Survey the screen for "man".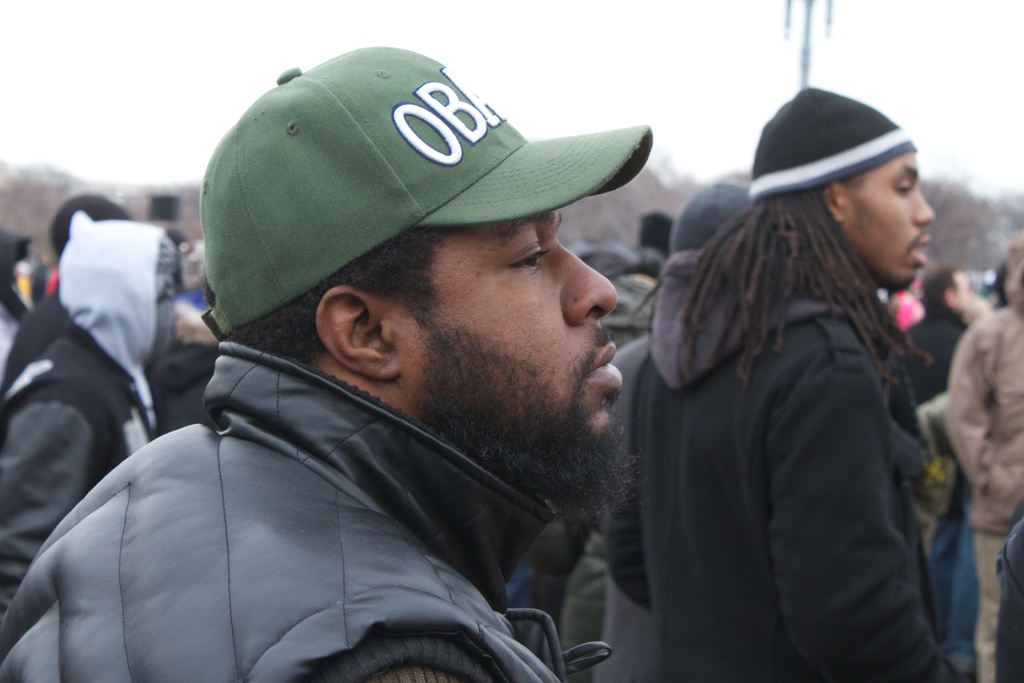
Survey found: {"left": 604, "top": 83, "right": 972, "bottom": 682}.
